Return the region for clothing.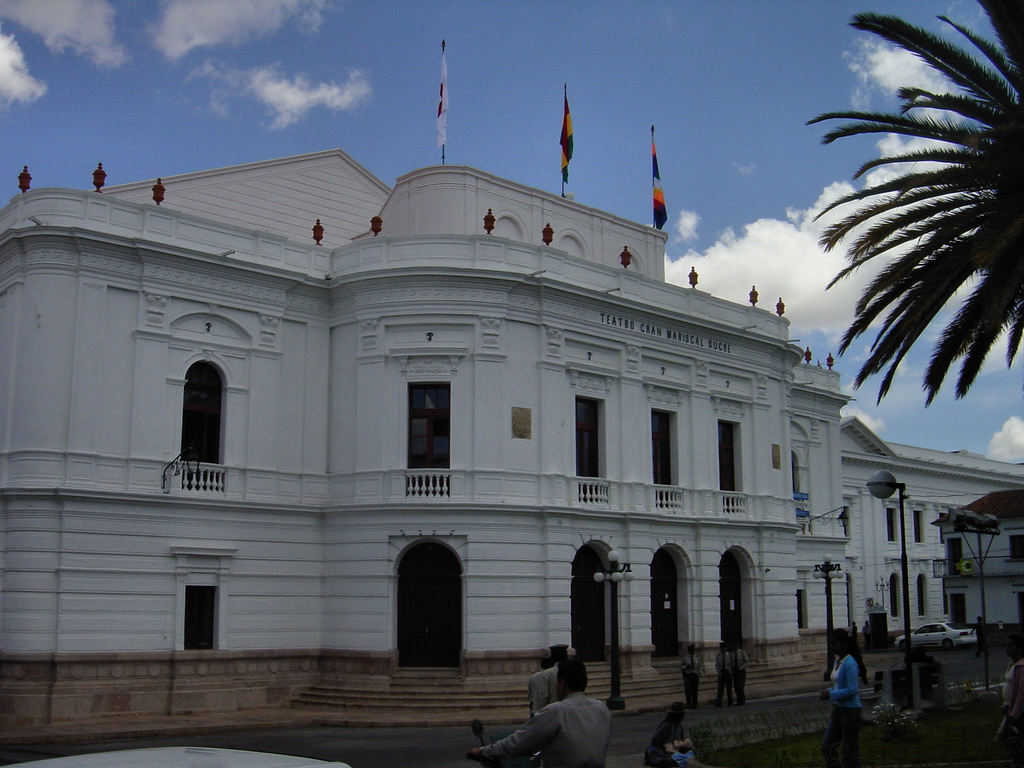
l=819, t=655, r=863, b=765.
